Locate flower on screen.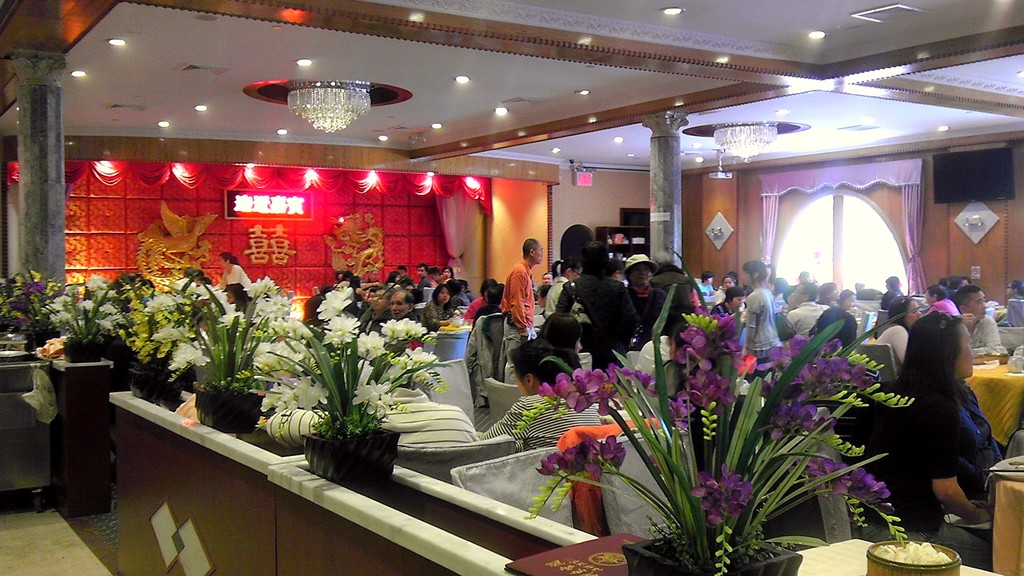
On screen at x1=668, y1=394, x2=694, y2=428.
